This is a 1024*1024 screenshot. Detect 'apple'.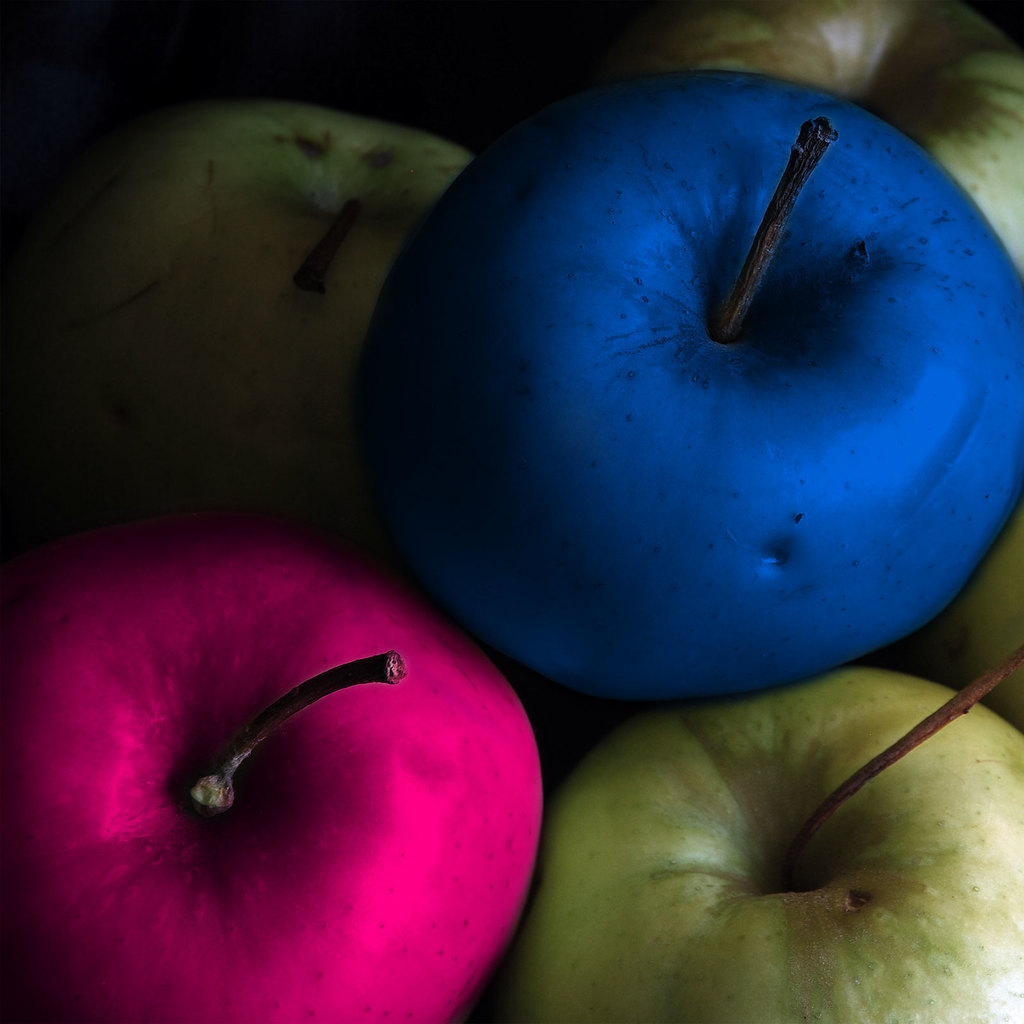
locate(346, 88, 1023, 734).
